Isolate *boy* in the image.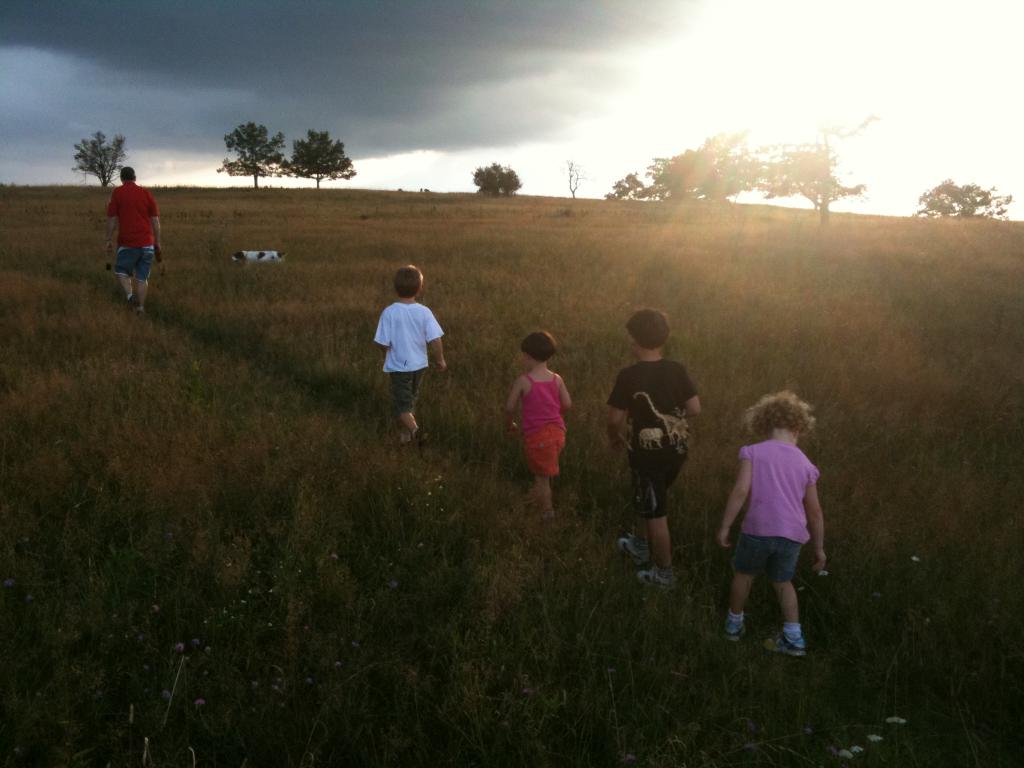
Isolated region: {"left": 703, "top": 371, "right": 829, "bottom": 662}.
